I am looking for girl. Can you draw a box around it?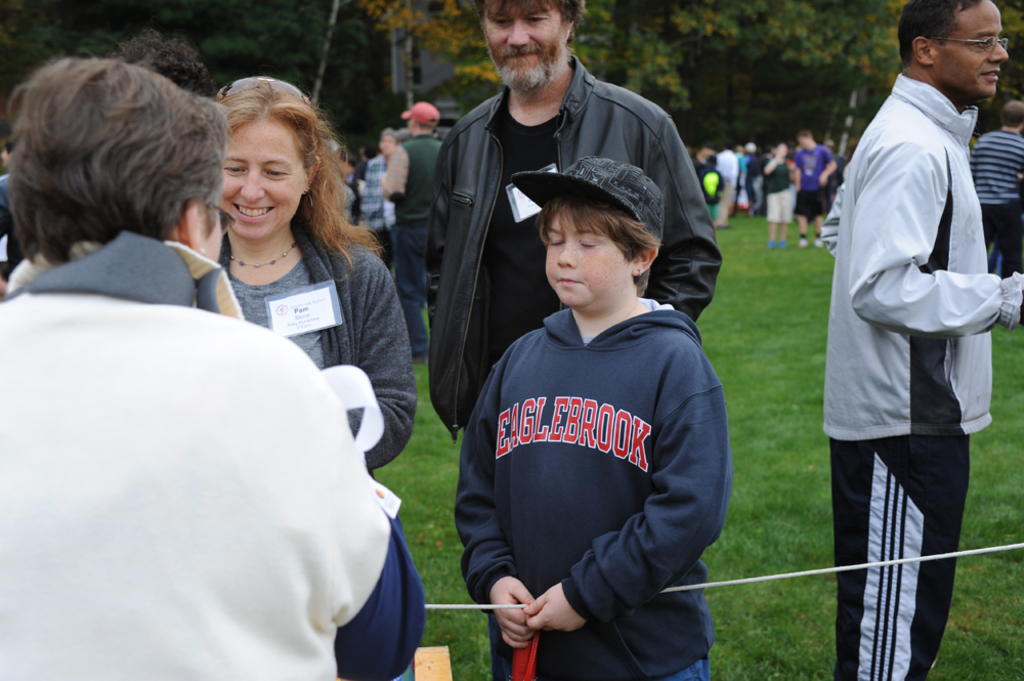
Sure, the bounding box is locate(130, 101, 413, 533).
